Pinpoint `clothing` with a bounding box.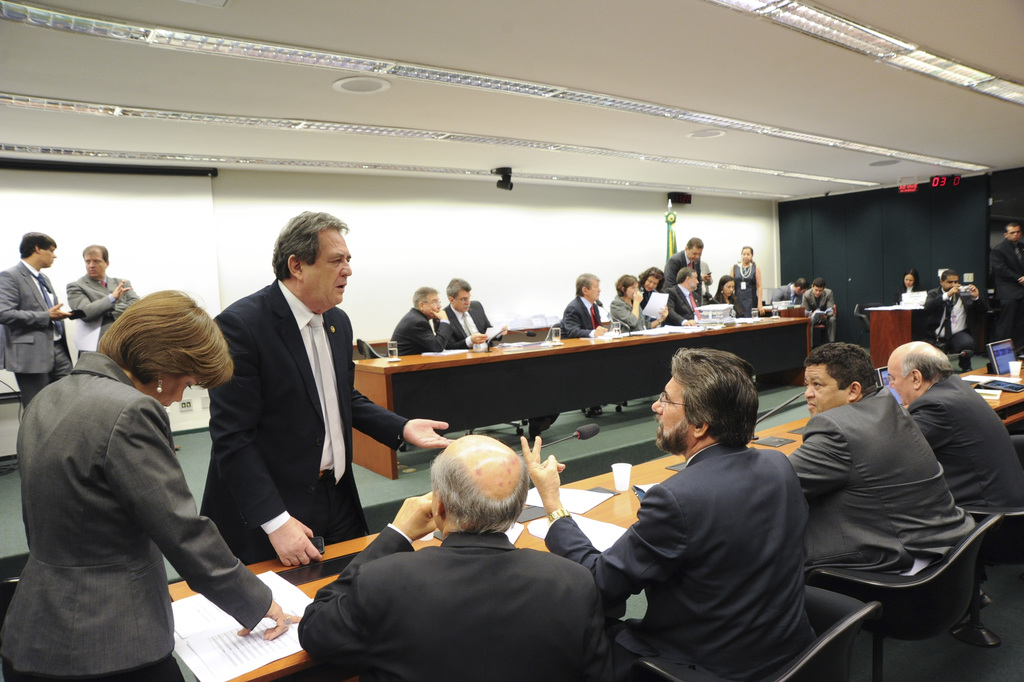
x1=295, y1=506, x2=626, y2=678.
